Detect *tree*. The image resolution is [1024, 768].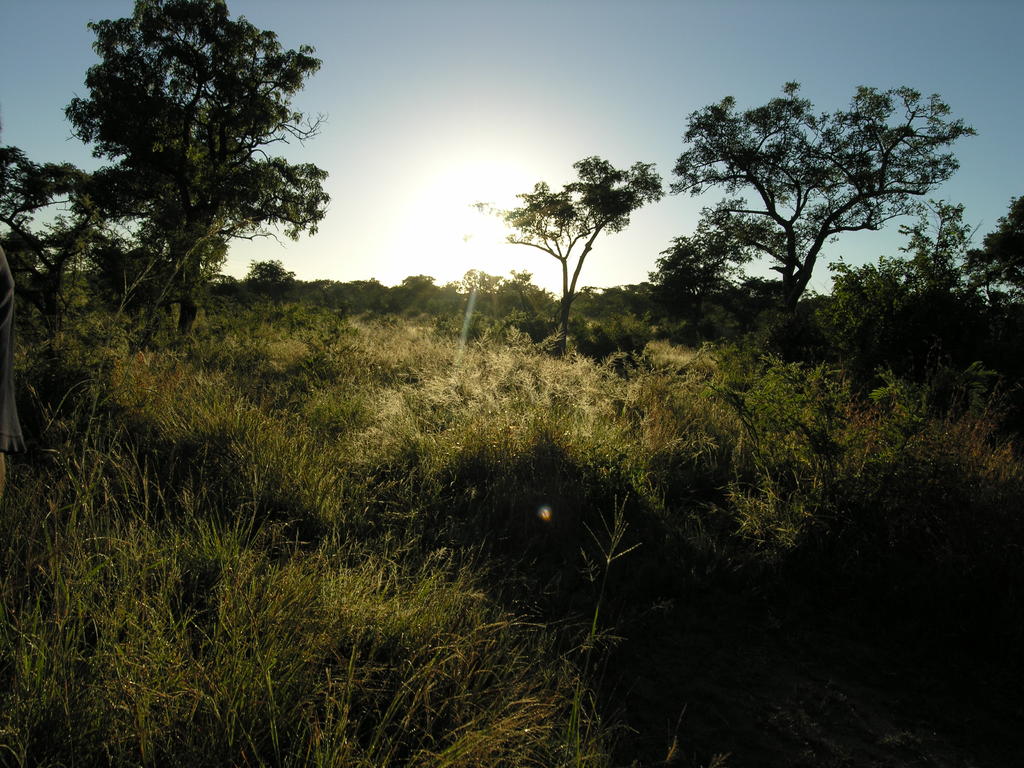
bbox=(656, 76, 979, 328).
